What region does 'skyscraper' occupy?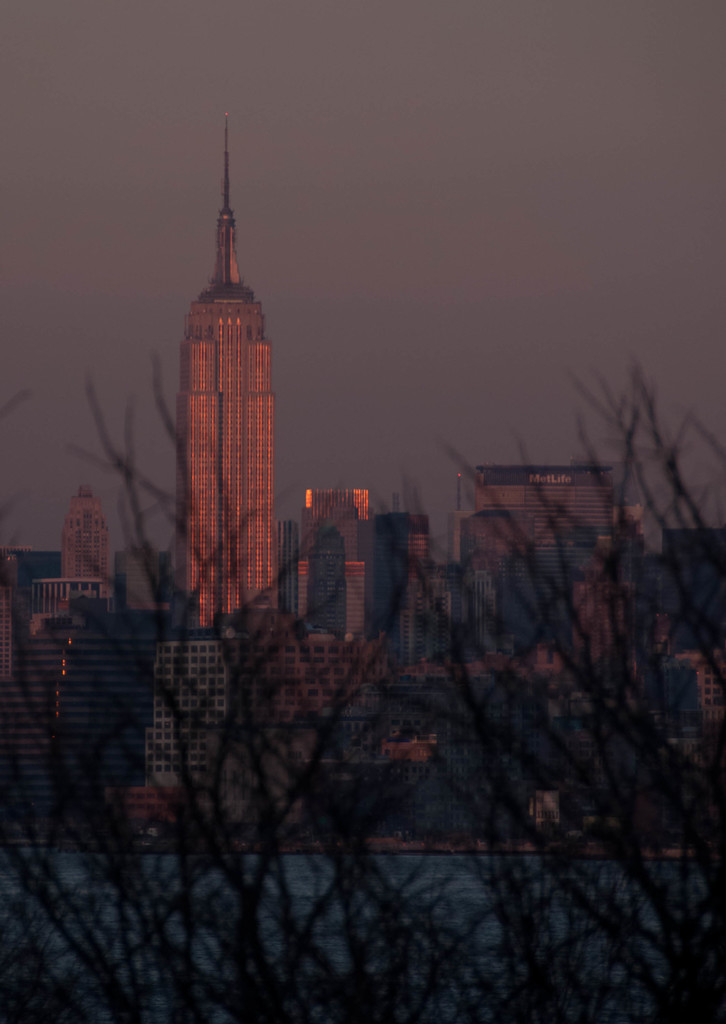
region(164, 179, 296, 639).
